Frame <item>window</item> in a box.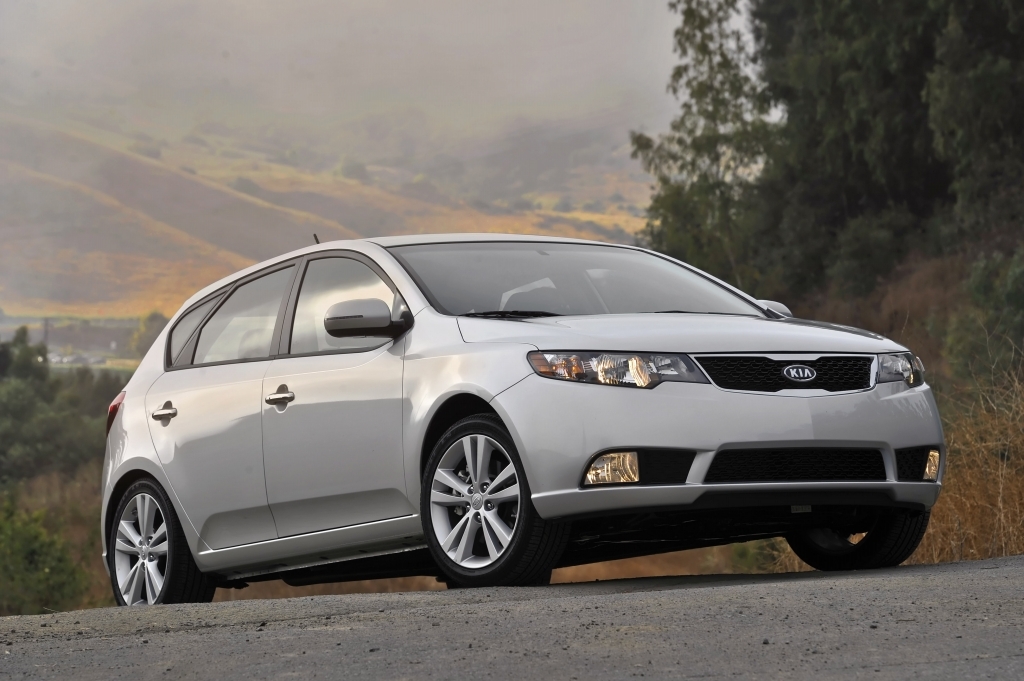
[294,257,398,351].
